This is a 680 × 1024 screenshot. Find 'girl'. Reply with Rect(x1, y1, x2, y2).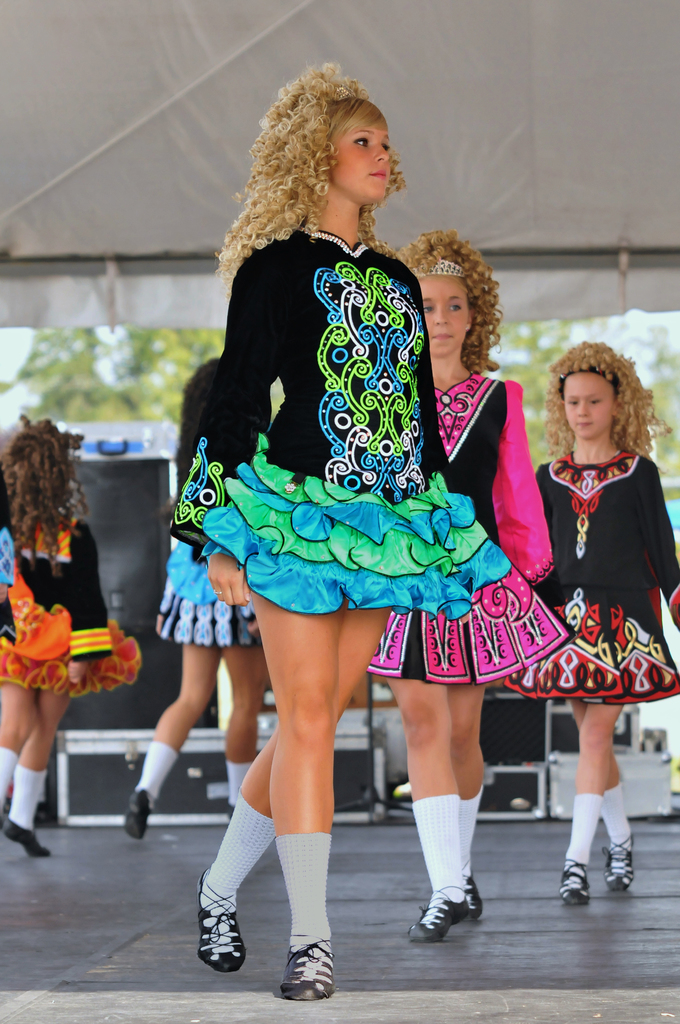
Rect(359, 223, 581, 941).
